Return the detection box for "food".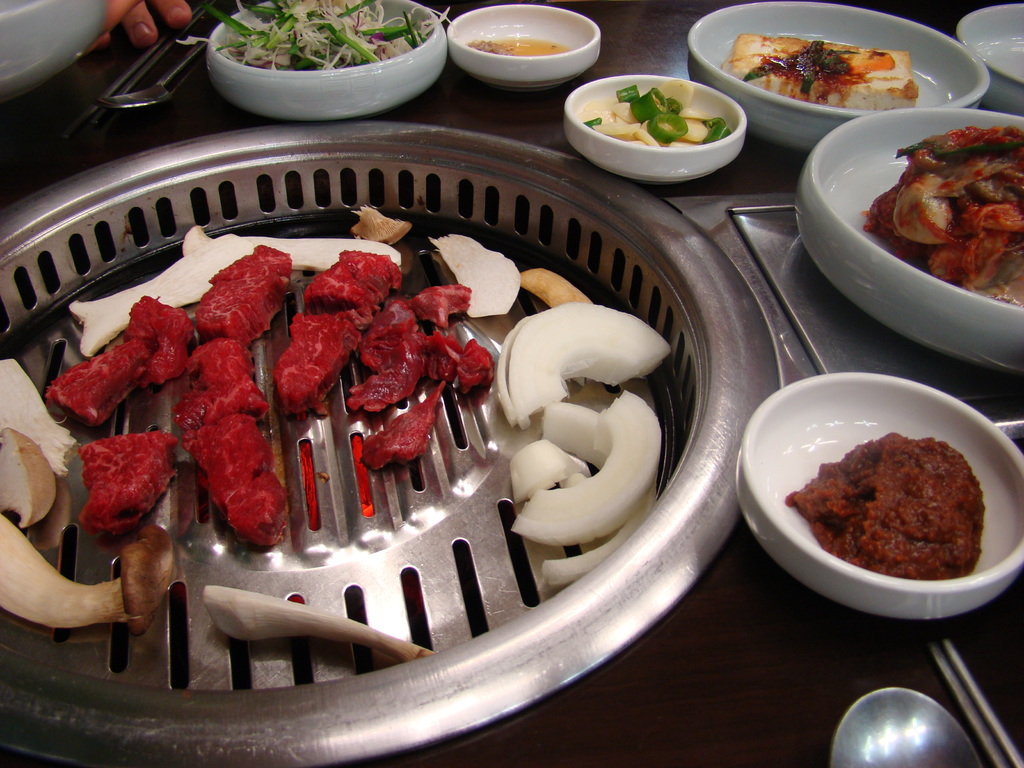
[left=176, top=0, right=456, bottom=72].
